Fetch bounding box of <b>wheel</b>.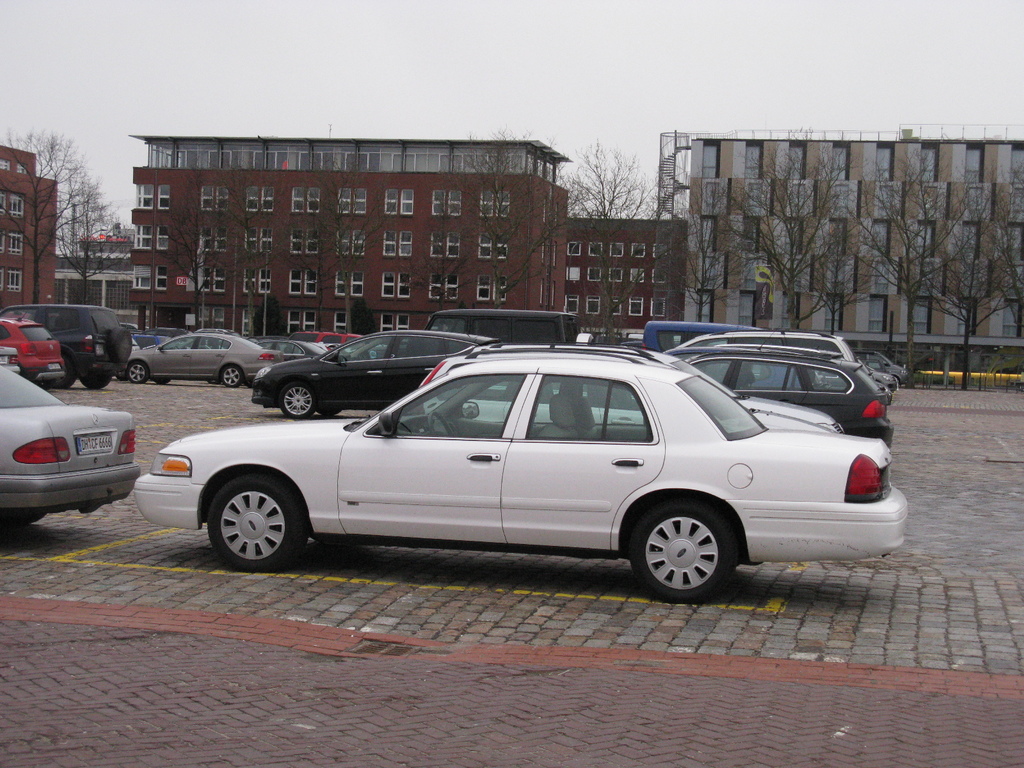
Bbox: [221,364,244,388].
